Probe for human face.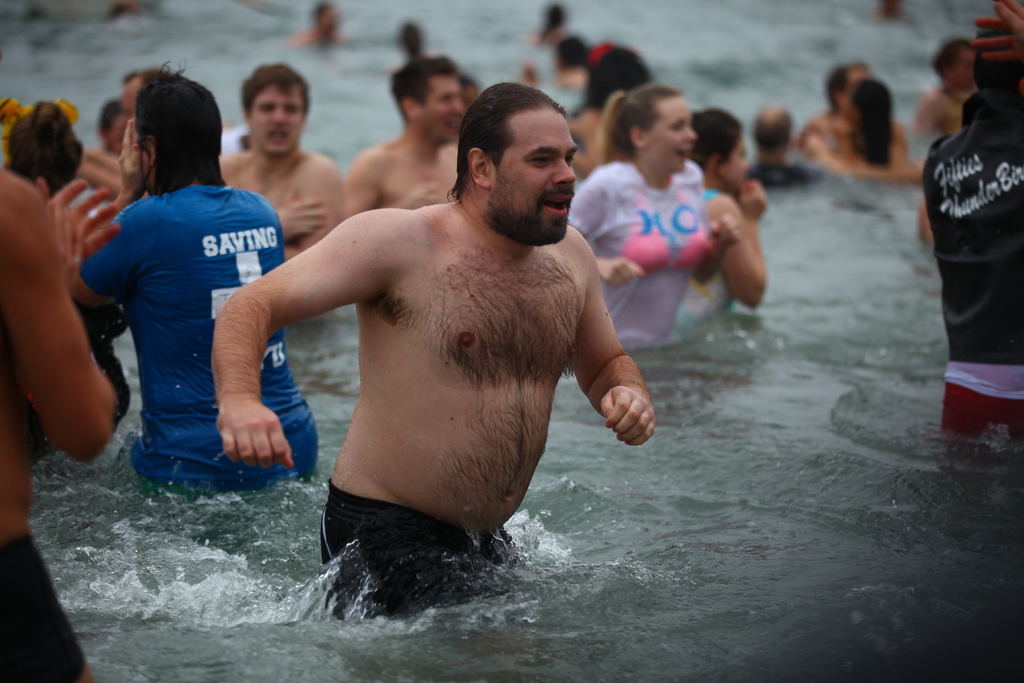
Probe result: BBox(250, 83, 304, 152).
